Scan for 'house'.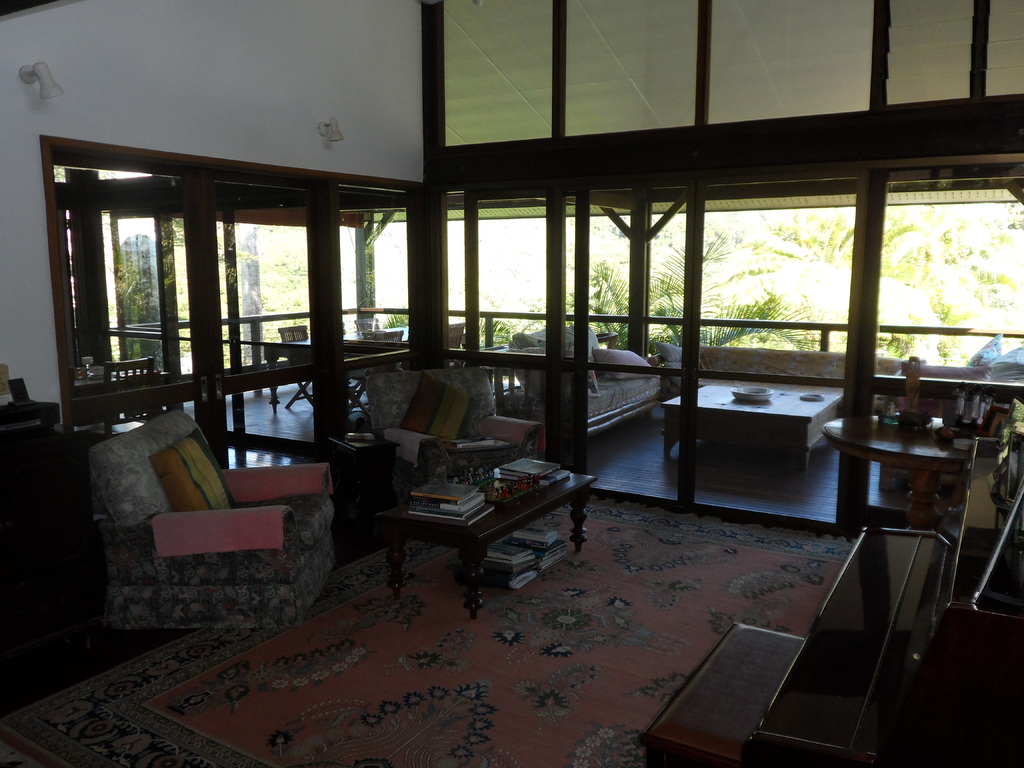
Scan result: {"left": 0, "top": 0, "right": 1023, "bottom": 767}.
